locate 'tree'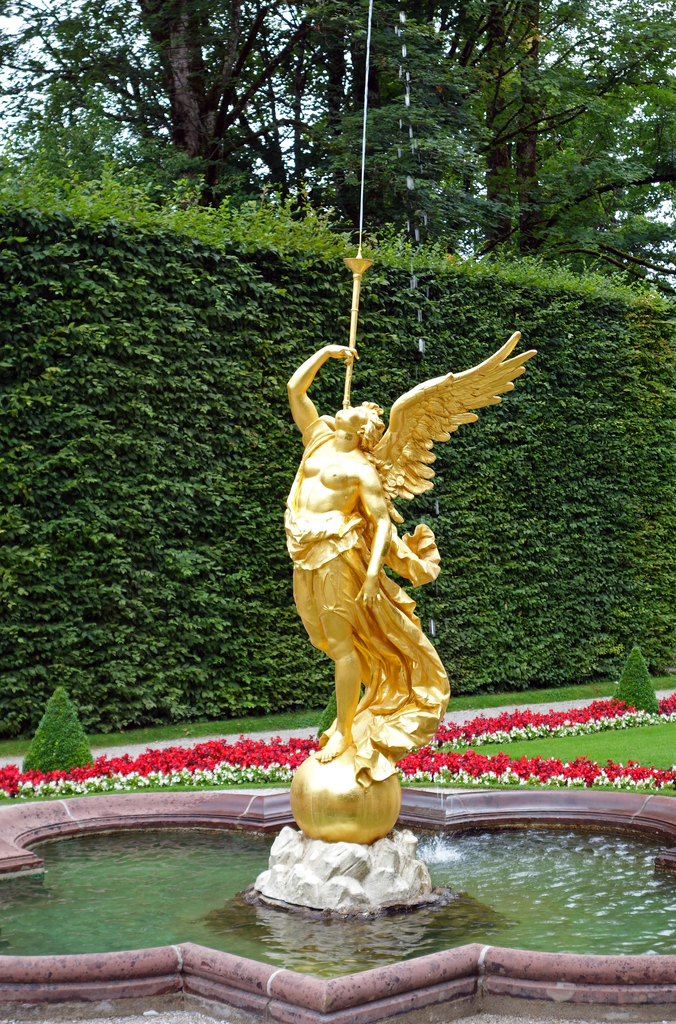
crop(12, 686, 89, 770)
